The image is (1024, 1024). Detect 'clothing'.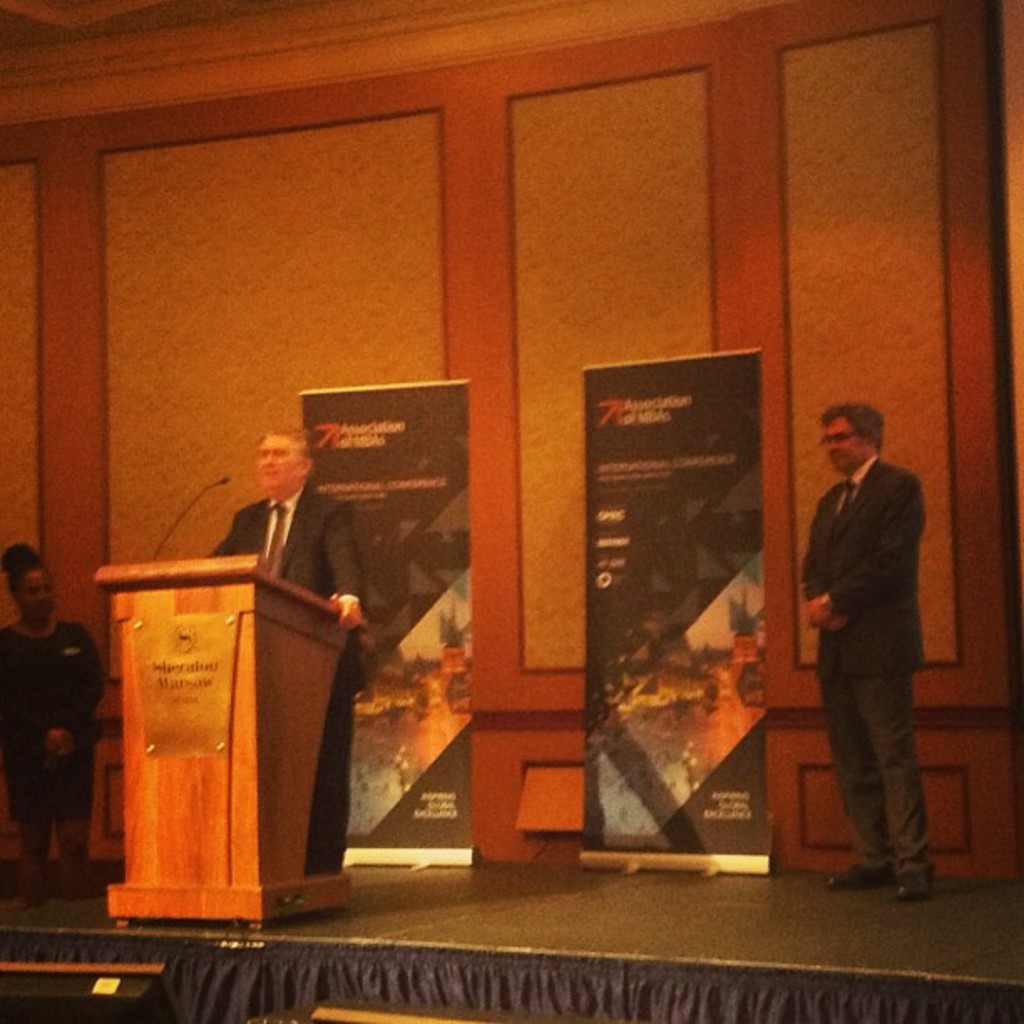
Detection: {"left": 204, "top": 490, "right": 371, "bottom": 875}.
